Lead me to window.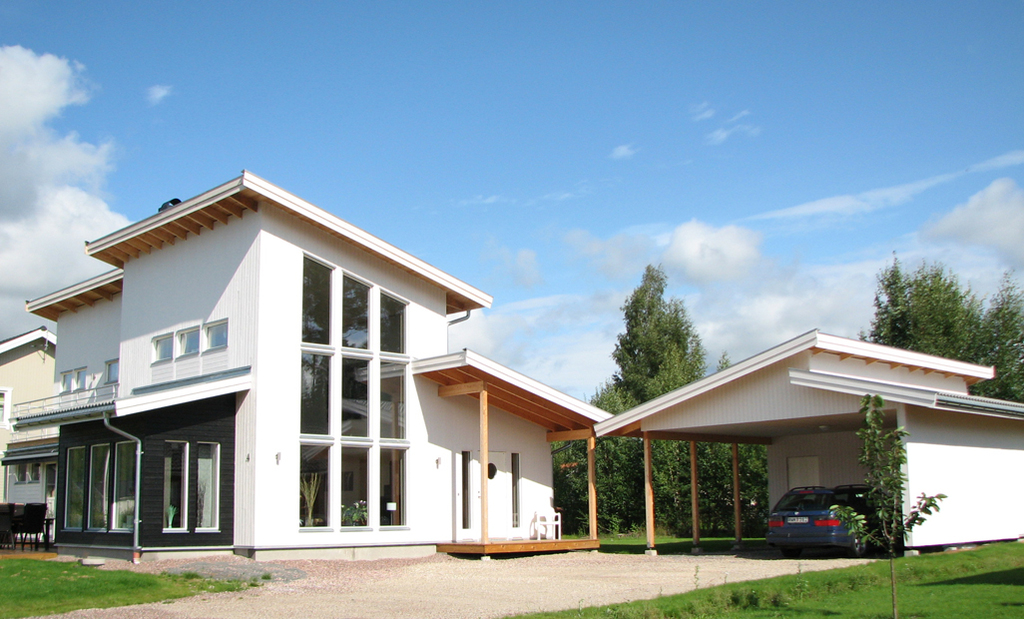
Lead to bbox=(70, 366, 86, 392).
